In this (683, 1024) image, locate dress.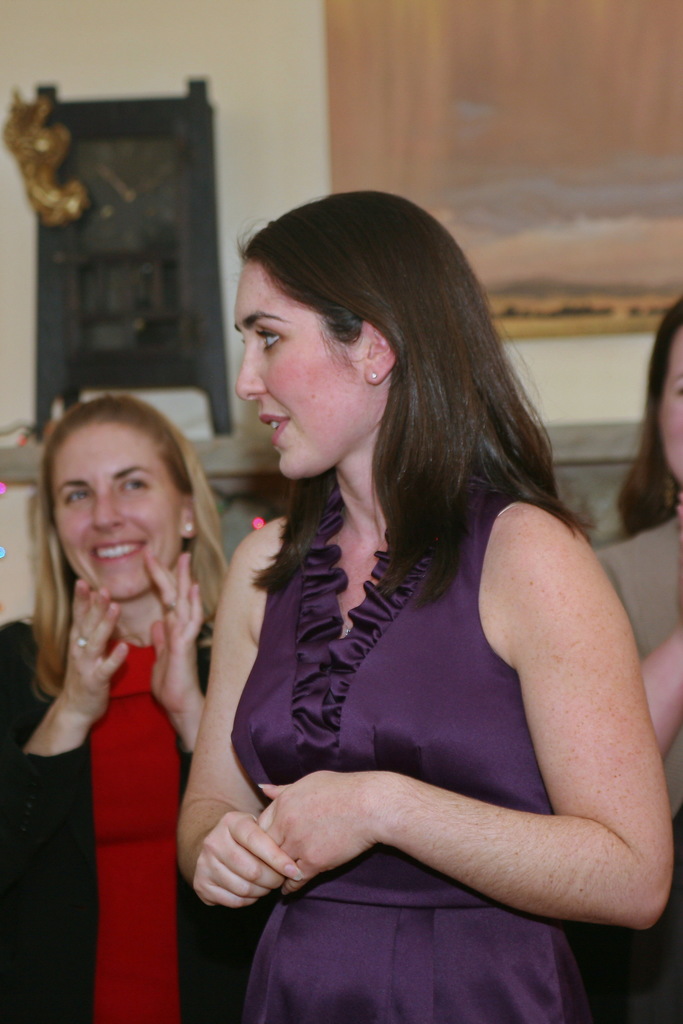
Bounding box: 230, 500, 595, 1023.
